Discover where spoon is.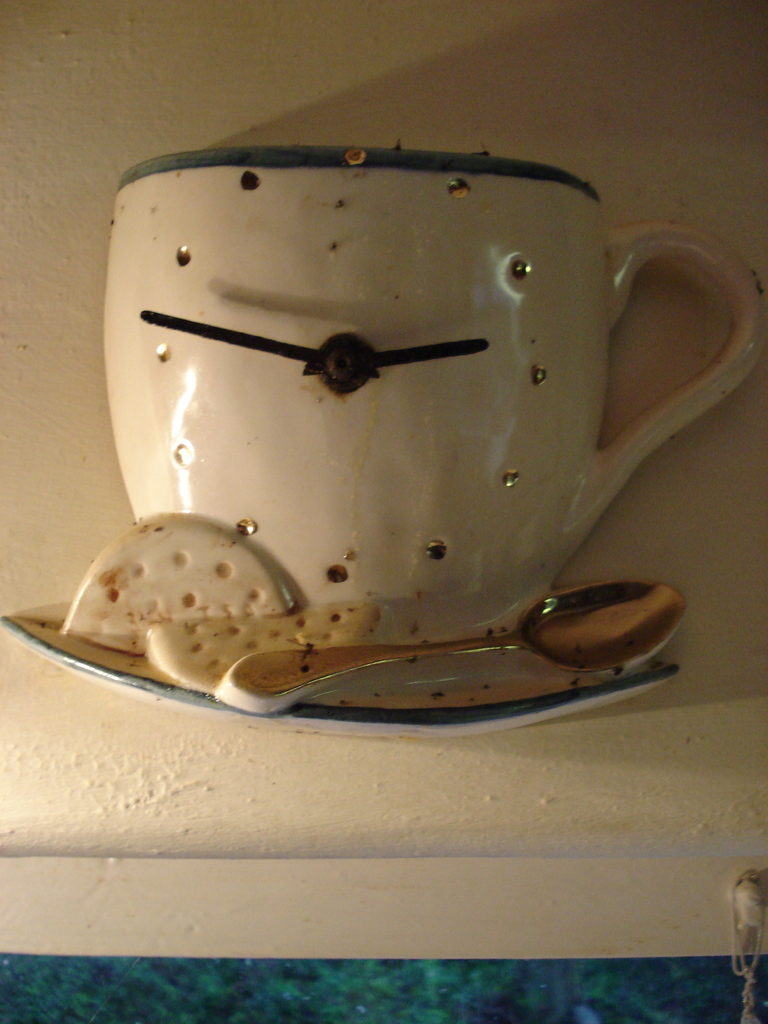
Discovered at left=219, top=579, right=685, bottom=715.
